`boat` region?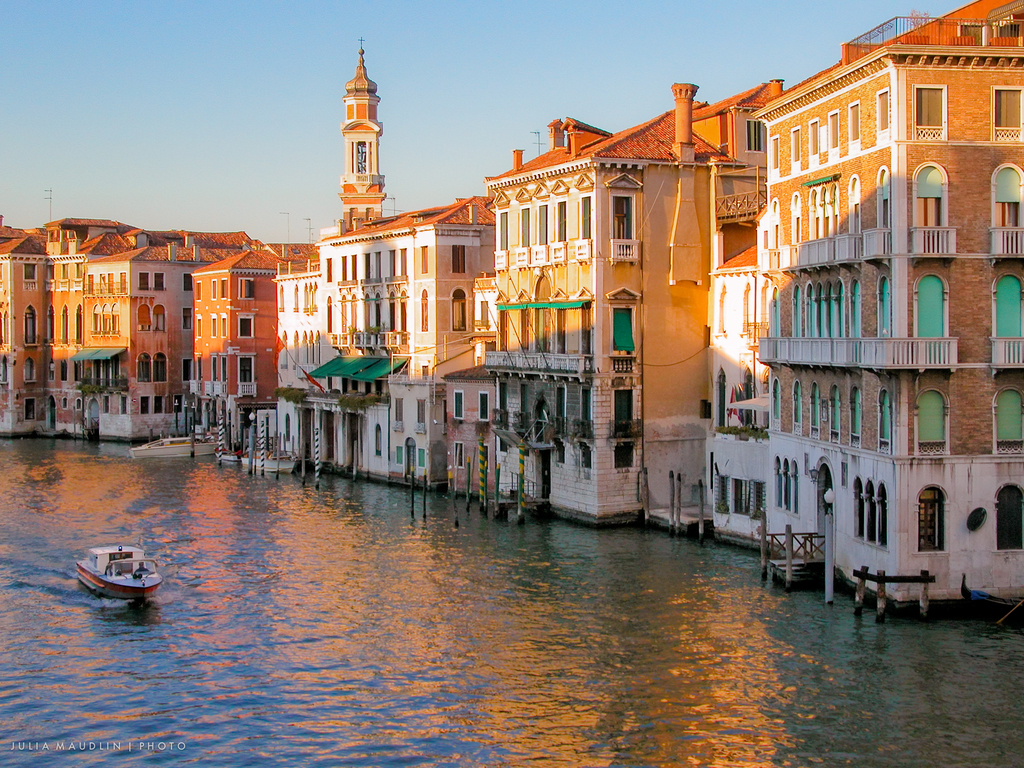
box=[124, 433, 220, 456]
